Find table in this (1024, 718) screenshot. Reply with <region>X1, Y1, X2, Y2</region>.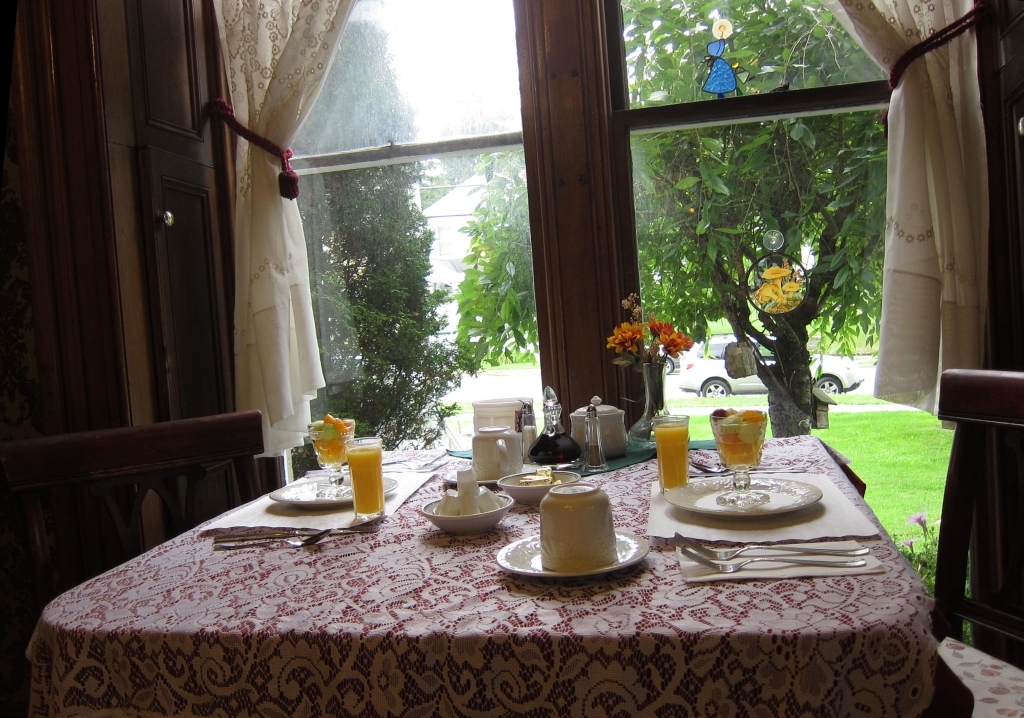
<region>48, 419, 948, 717</region>.
